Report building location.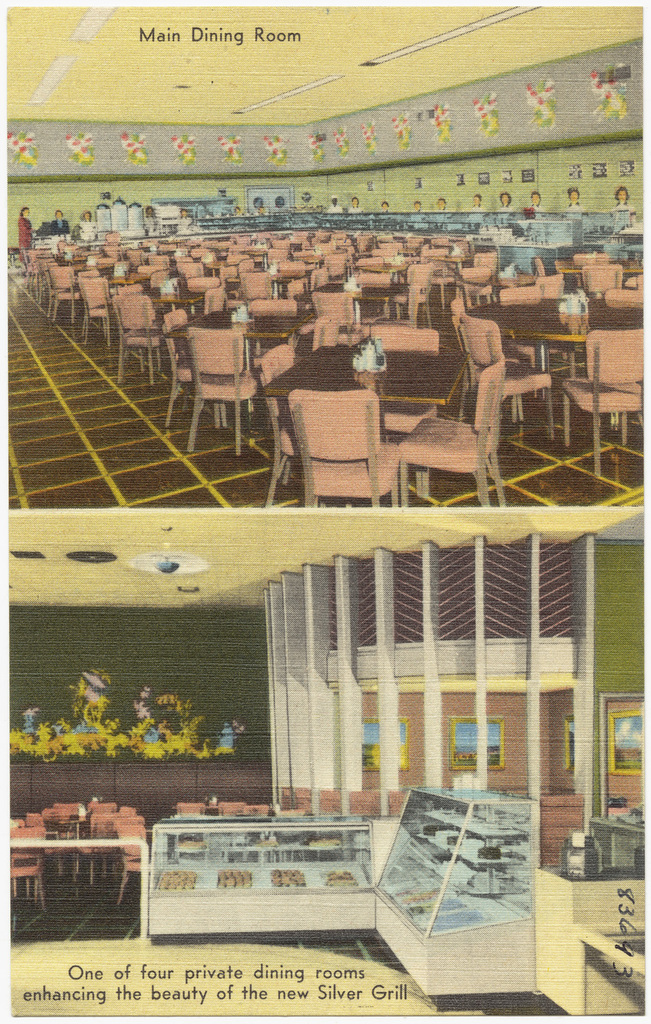
Report: x1=0, y1=2, x2=650, y2=509.
